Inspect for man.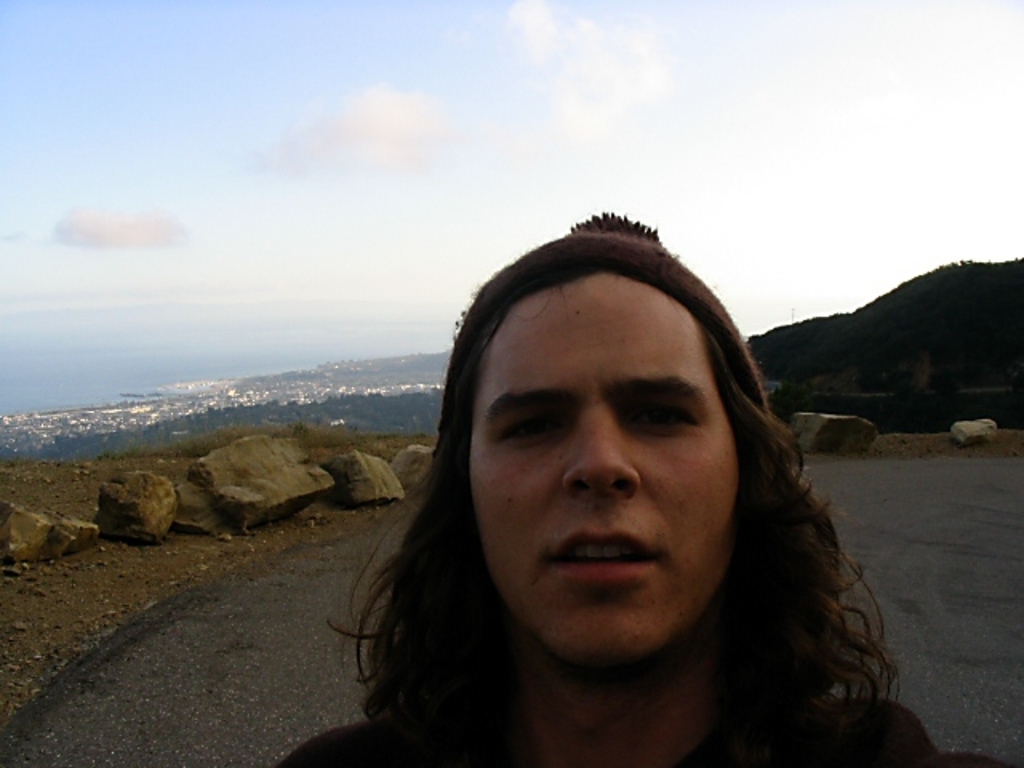
Inspection: 269, 194, 923, 767.
